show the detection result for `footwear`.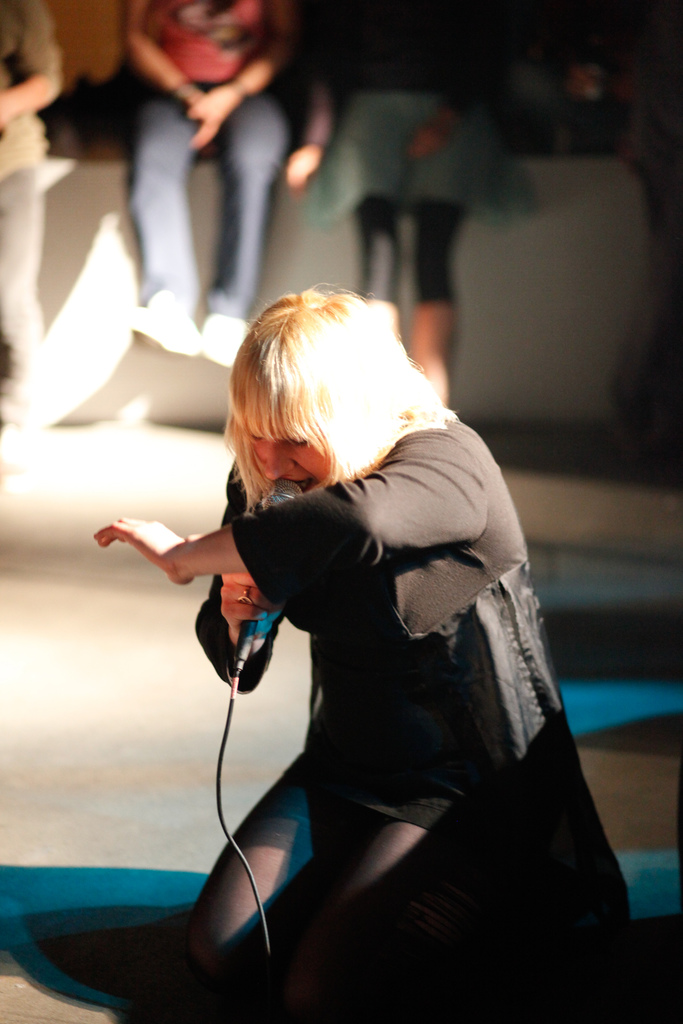
(133, 290, 204, 351).
